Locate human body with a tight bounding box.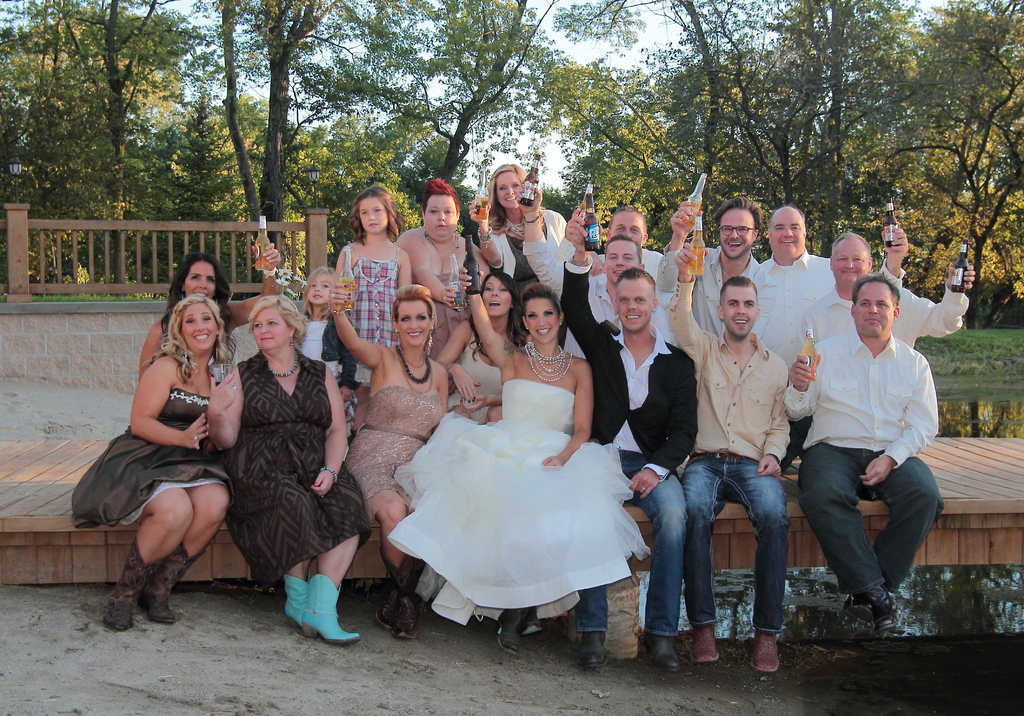
crop(97, 277, 246, 626).
